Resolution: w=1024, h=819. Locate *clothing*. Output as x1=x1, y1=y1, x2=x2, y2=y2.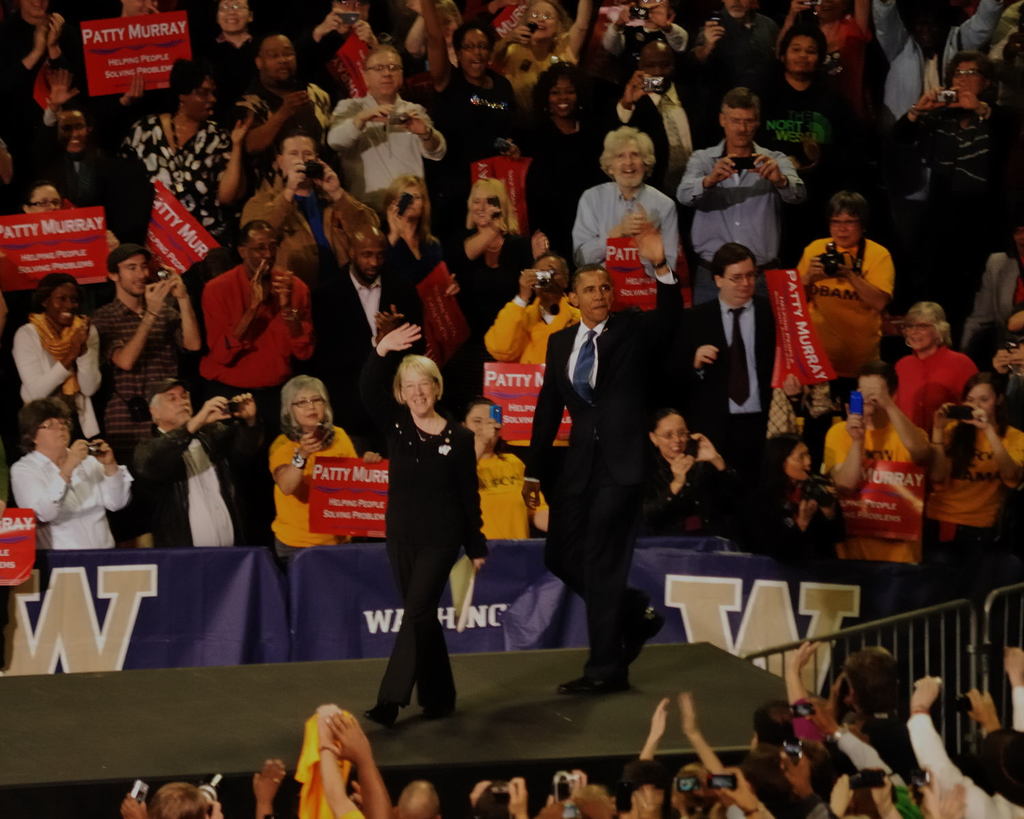
x1=9, y1=313, x2=97, y2=432.
